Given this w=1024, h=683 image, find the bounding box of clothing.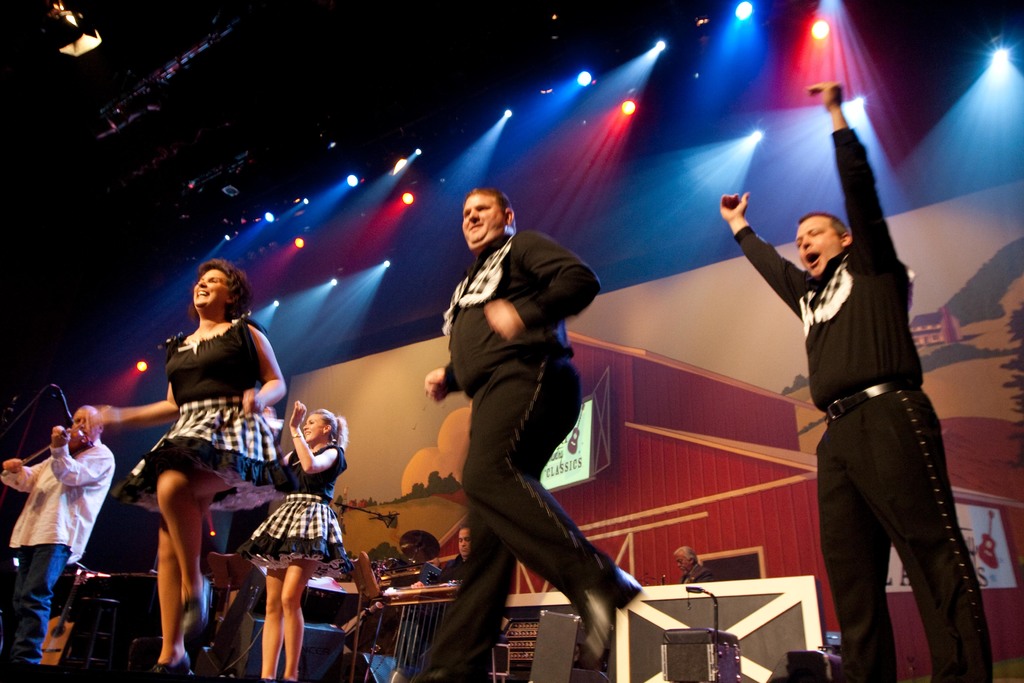
{"left": 733, "top": 122, "right": 996, "bottom": 682}.
